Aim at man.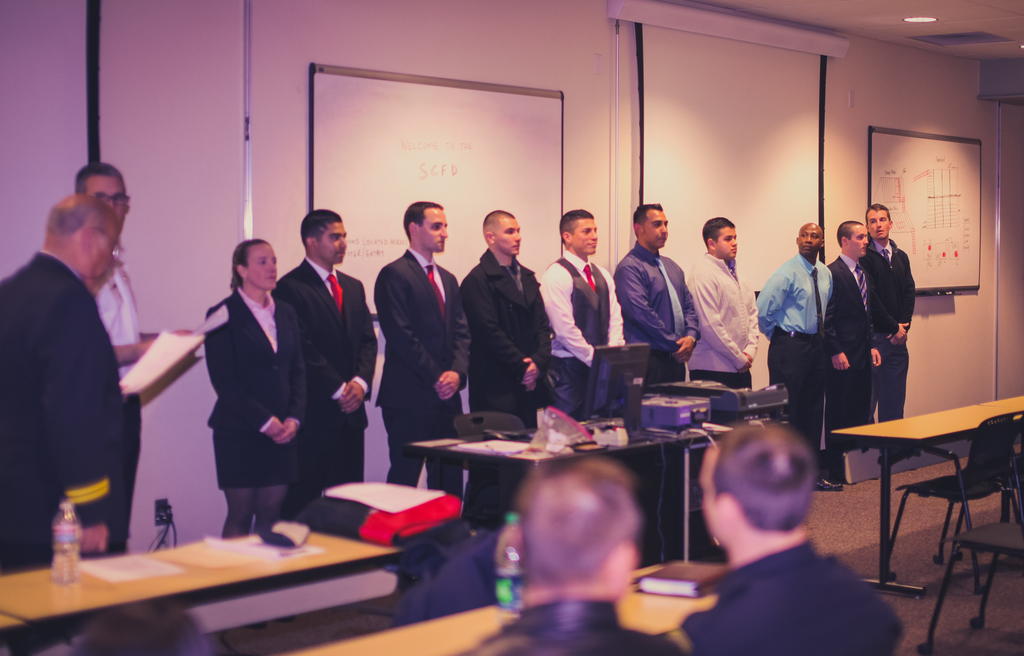
Aimed at detection(860, 198, 918, 434).
